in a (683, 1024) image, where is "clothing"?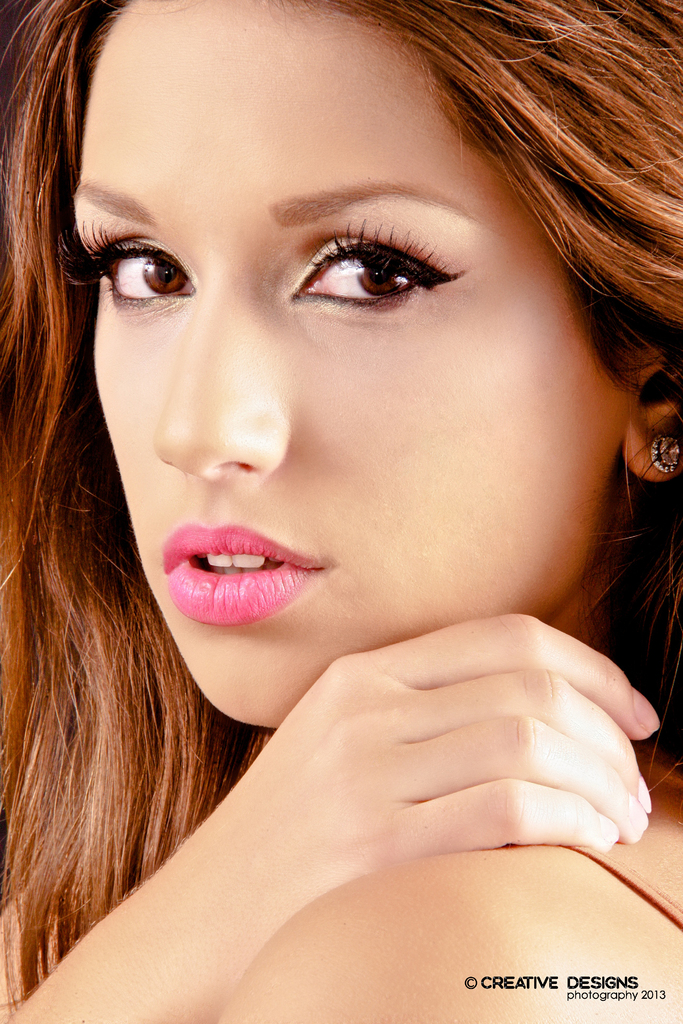
(561,845,682,931).
